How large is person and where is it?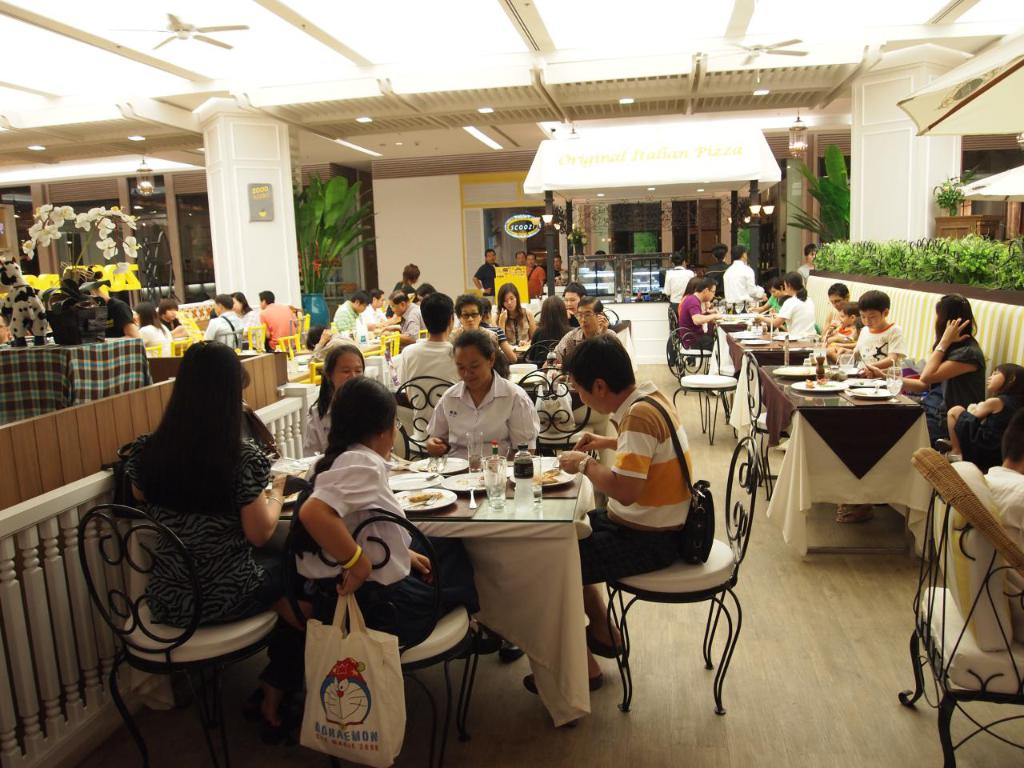
Bounding box: (840,292,990,522).
